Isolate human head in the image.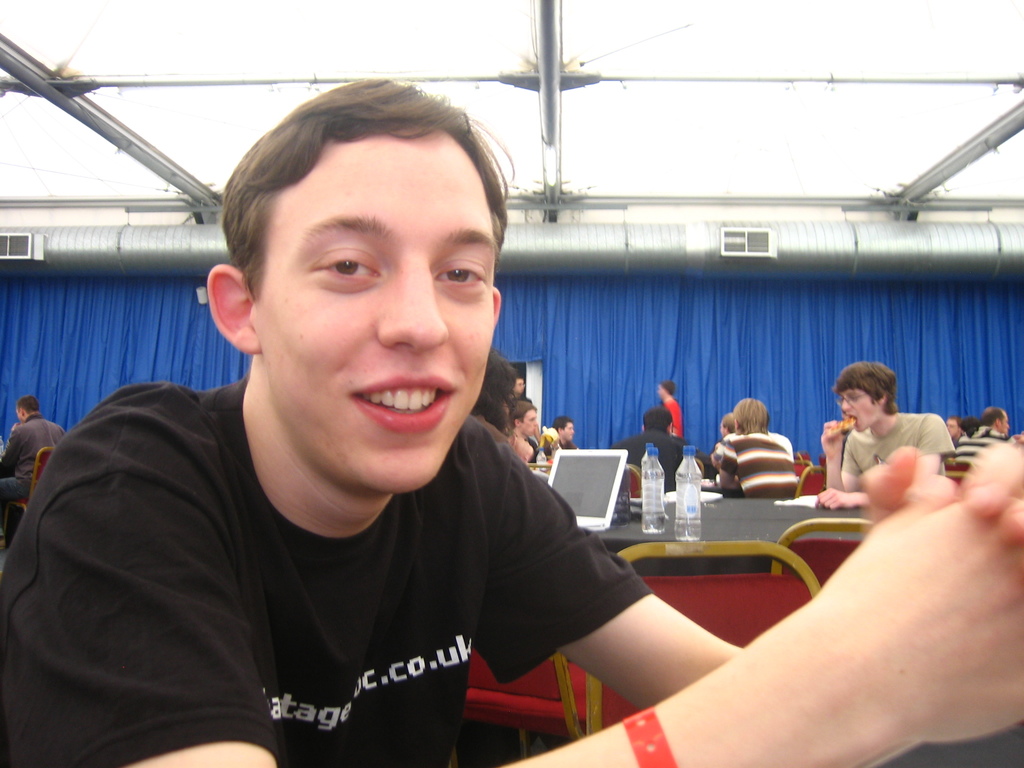
Isolated region: <box>833,358,898,428</box>.
